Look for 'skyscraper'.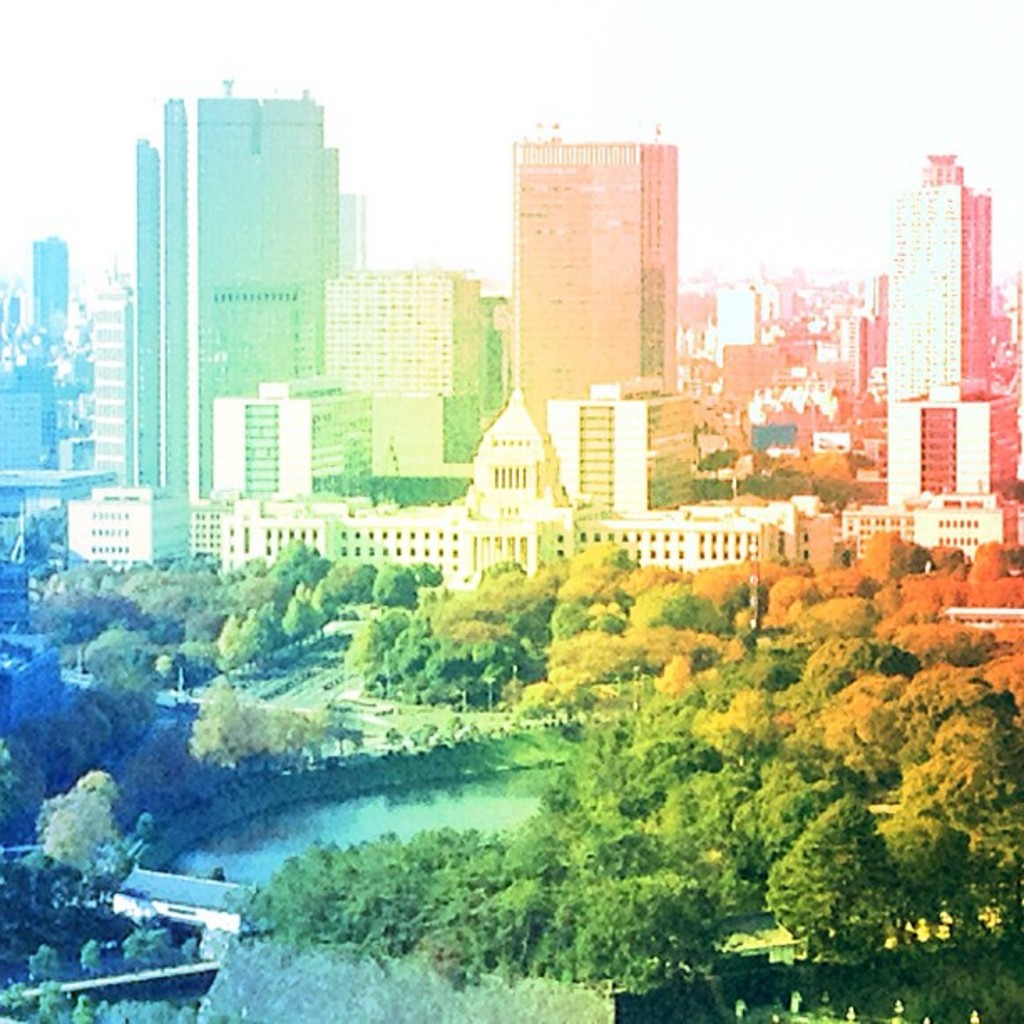
Found: <box>28,236,82,346</box>.
